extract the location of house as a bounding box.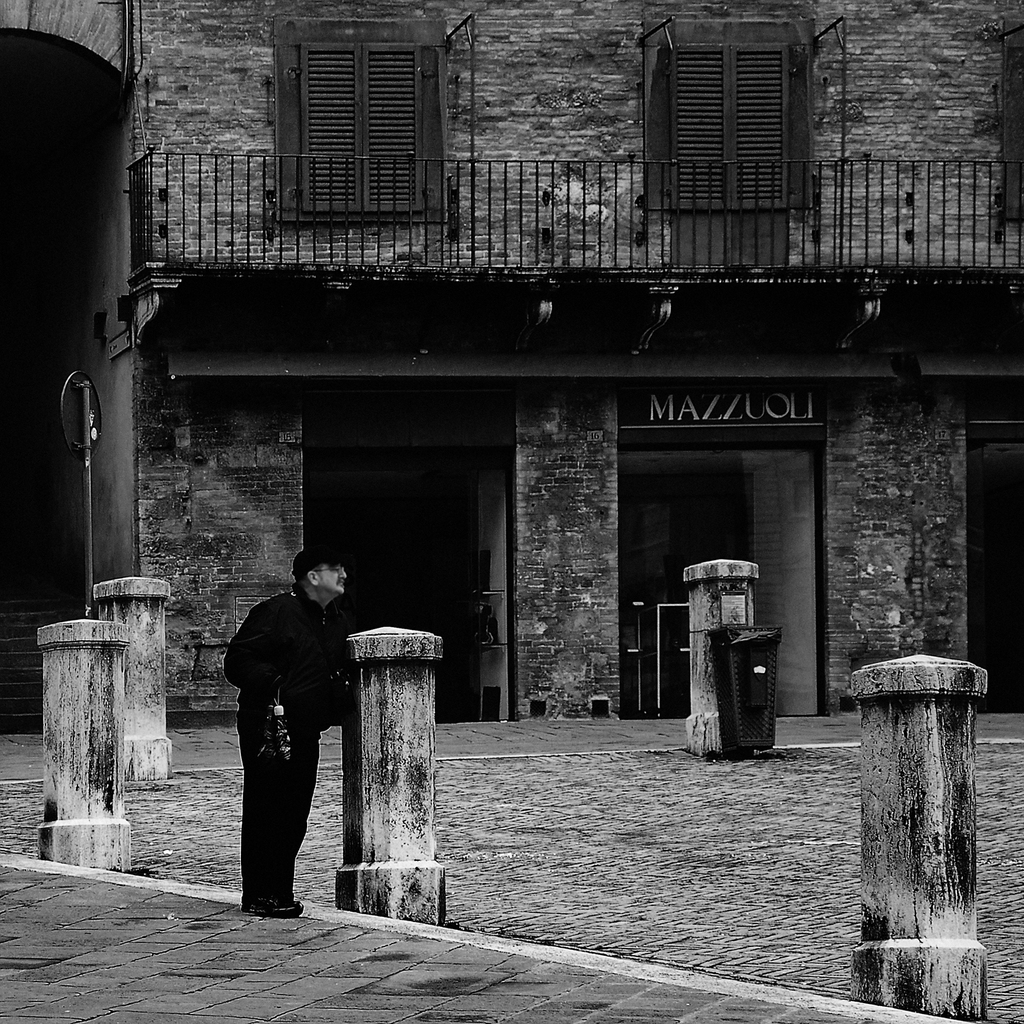
x1=0 y1=0 x2=1023 y2=732.
